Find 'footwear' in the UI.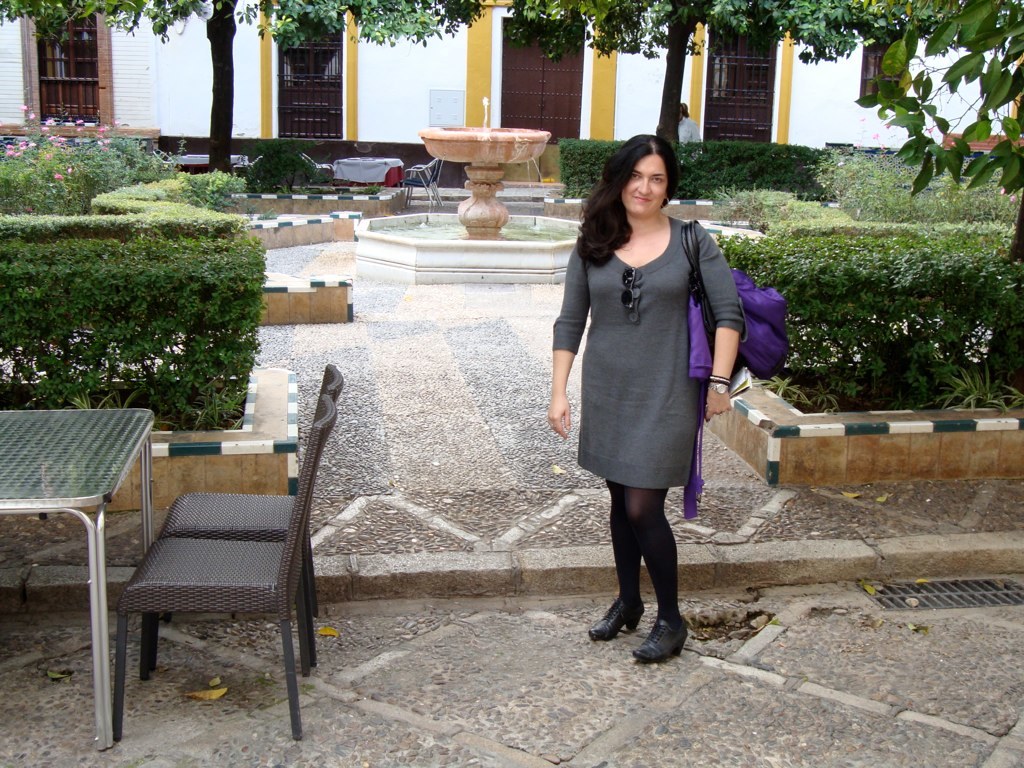
UI element at l=629, t=618, r=688, b=668.
